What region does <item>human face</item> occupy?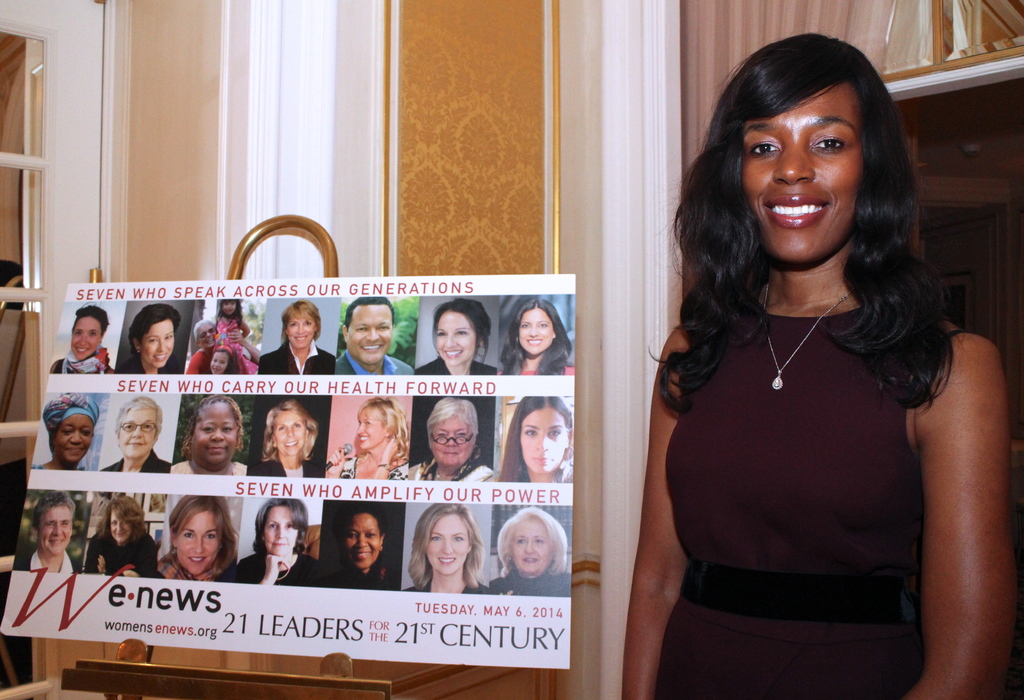
locate(111, 514, 133, 542).
